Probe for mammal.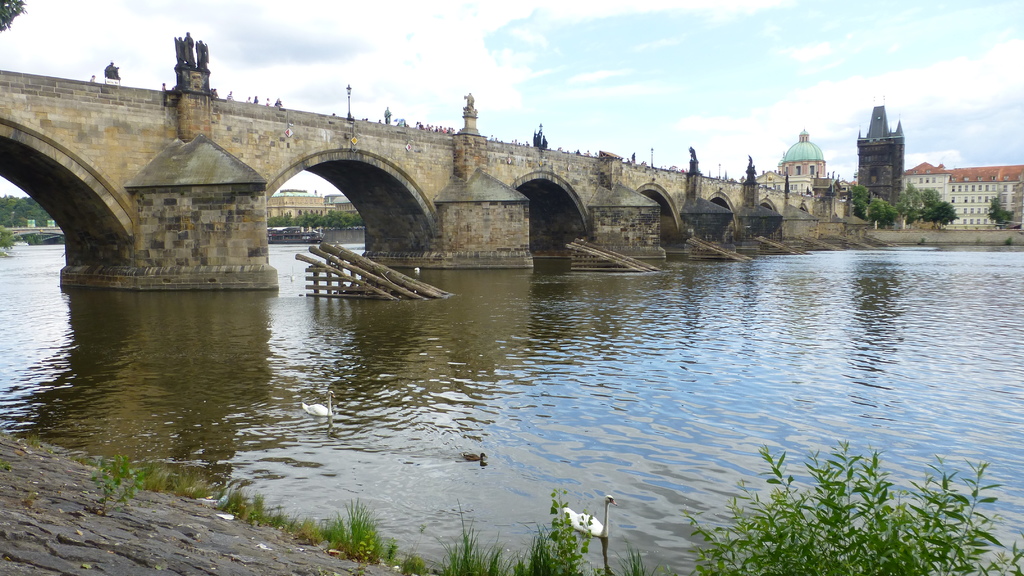
Probe result: 380,102,395,132.
